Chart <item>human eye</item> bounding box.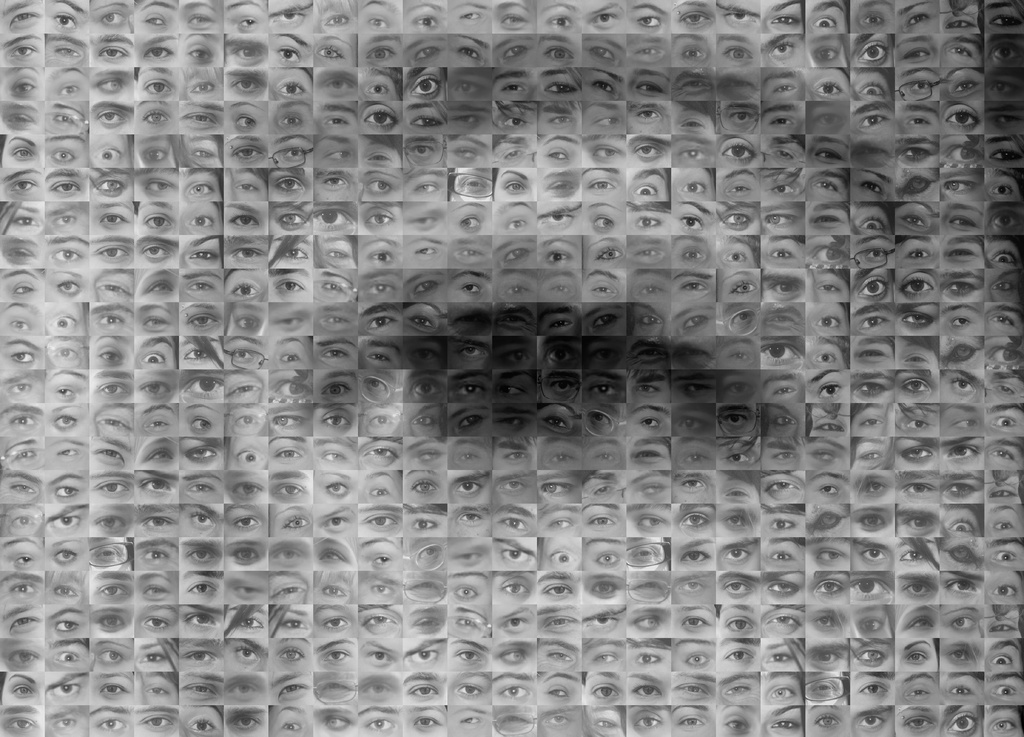
Charted: (408,477,437,498).
